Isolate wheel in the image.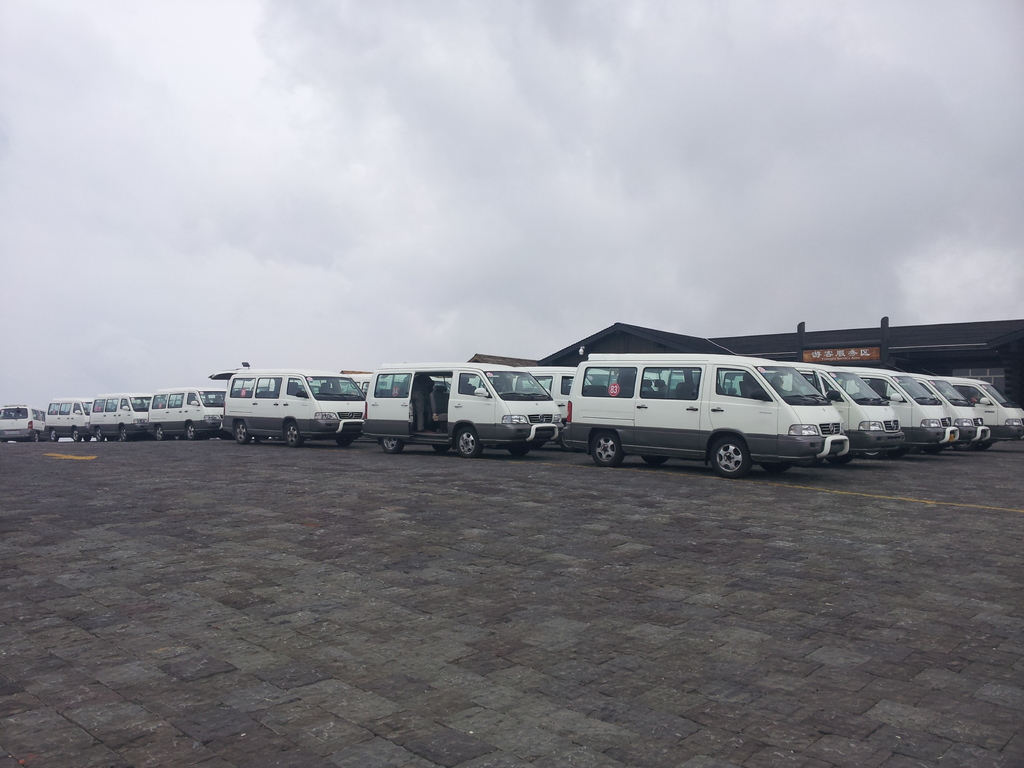
Isolated region: {"left": 976, "top": 438, "right": 992, "bottom": 449}.
